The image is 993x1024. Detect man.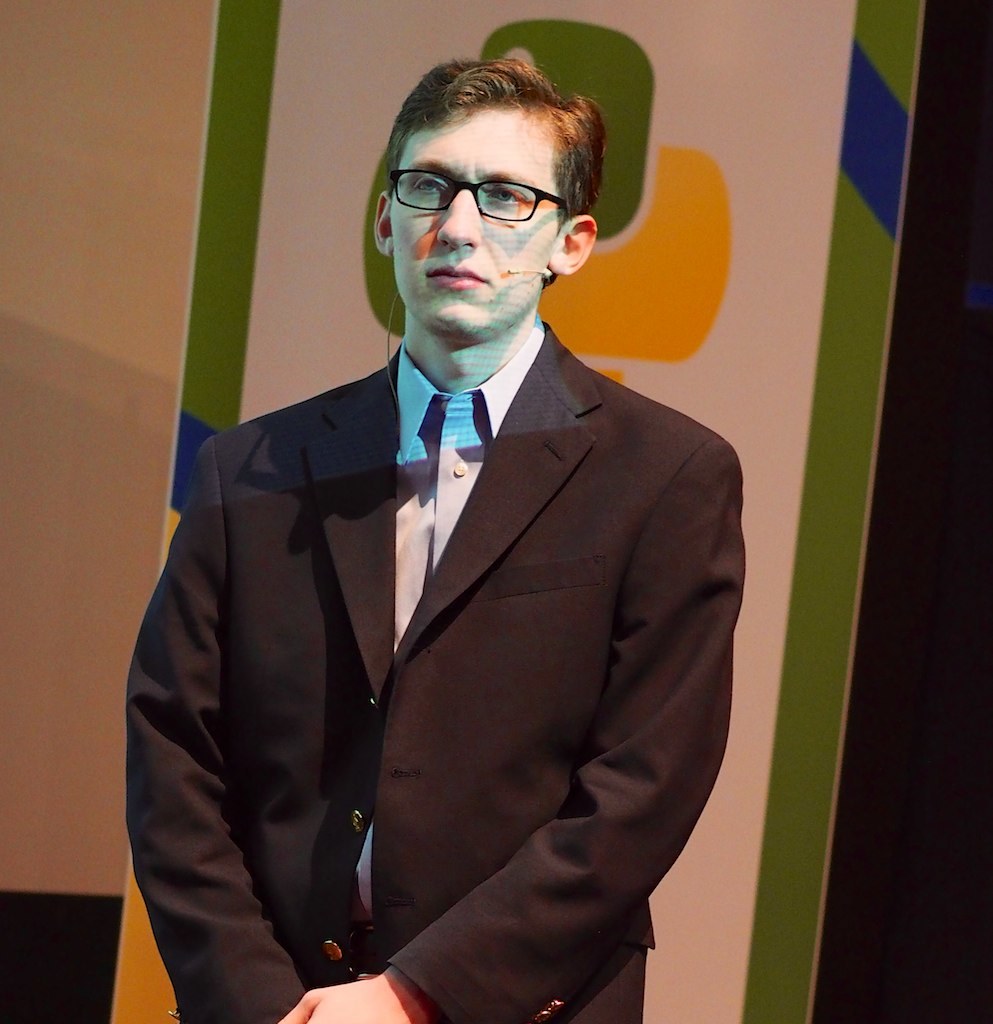
Detection: (129,56,752,1018).
